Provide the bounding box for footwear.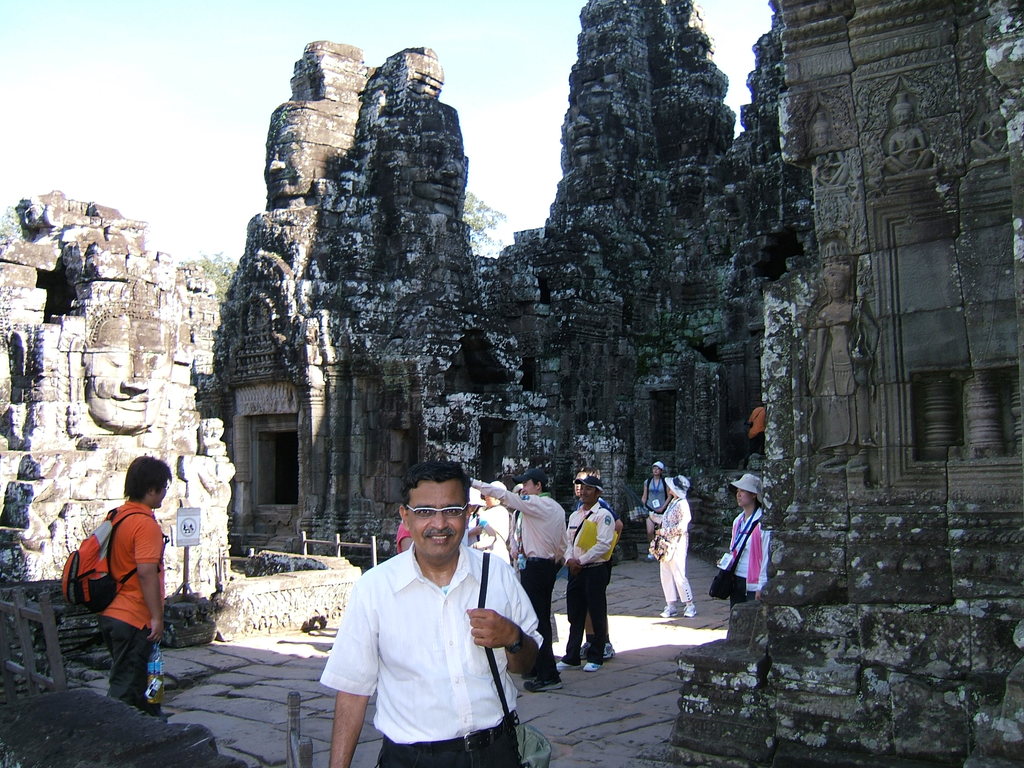
pyautogui.locateOnScreen(659, 603, 675, 618).
